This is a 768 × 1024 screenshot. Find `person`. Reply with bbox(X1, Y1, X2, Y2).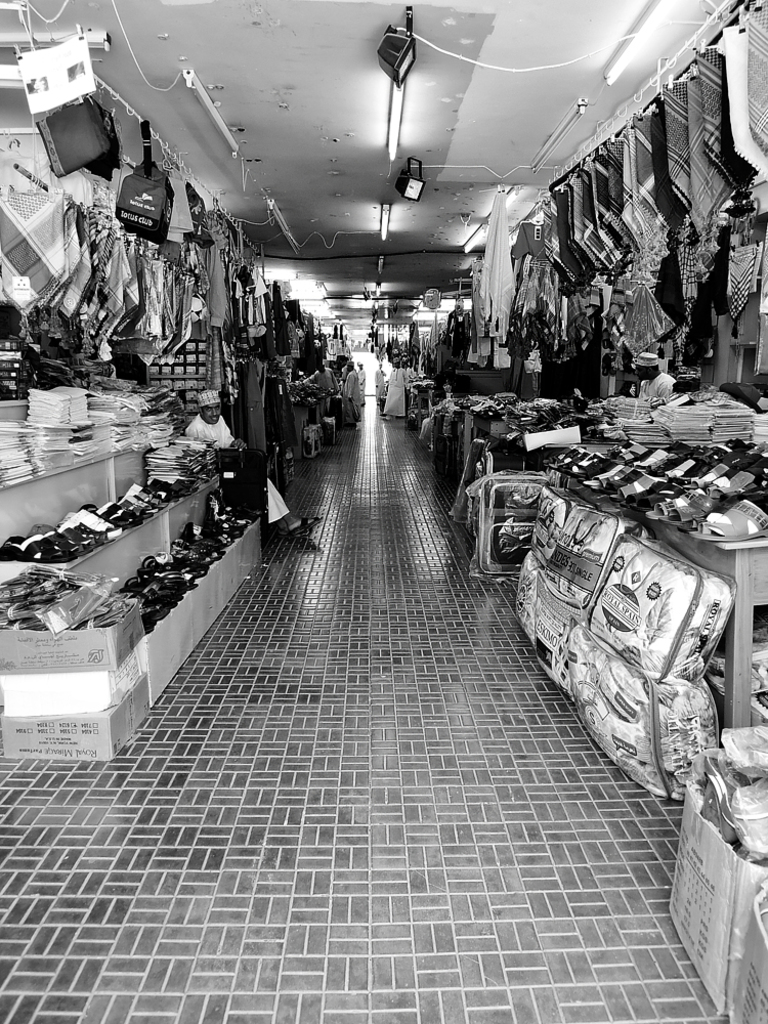
bbox(301, 361, 345, 406).
